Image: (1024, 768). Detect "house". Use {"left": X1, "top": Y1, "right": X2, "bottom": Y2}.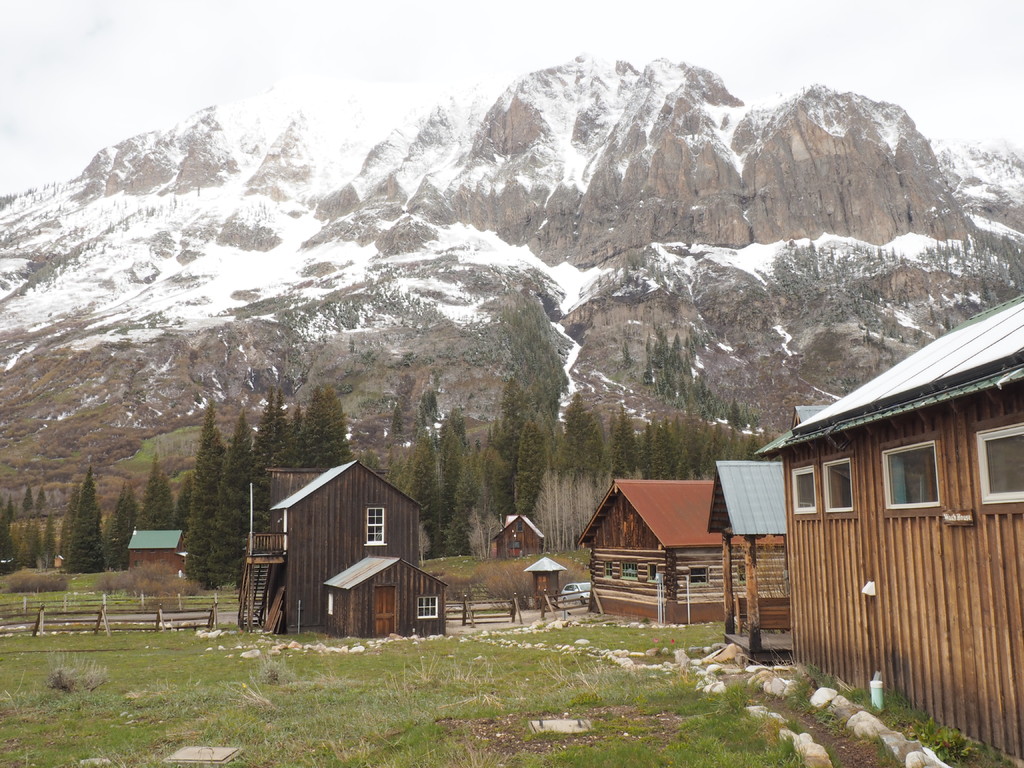
{"left": 241, "top": 457, "right": 448, "bottom": 636}.
